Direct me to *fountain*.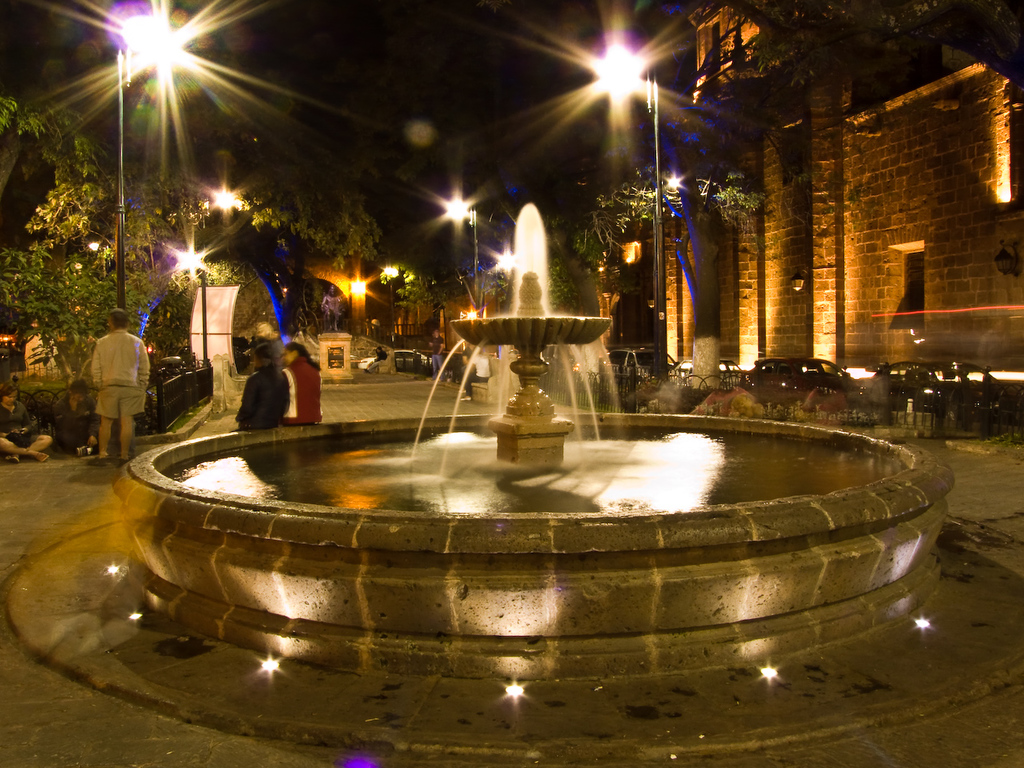
Direction: locate(135, 186, 897, 681).
